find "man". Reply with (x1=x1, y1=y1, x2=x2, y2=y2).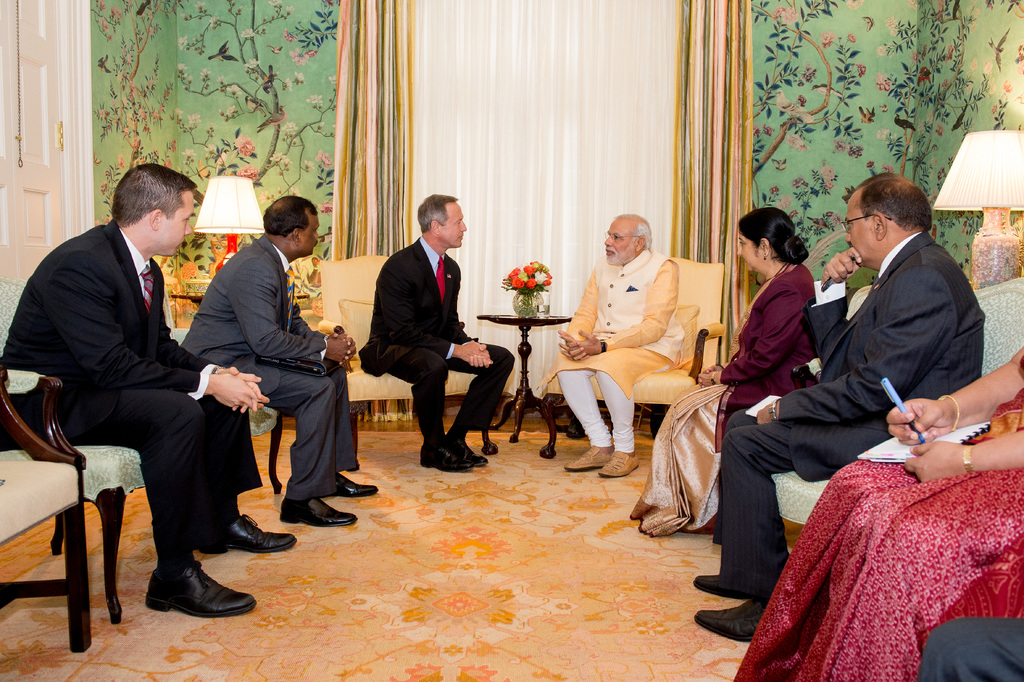
(x1=543, y1=211, x2=685, y2=480).
